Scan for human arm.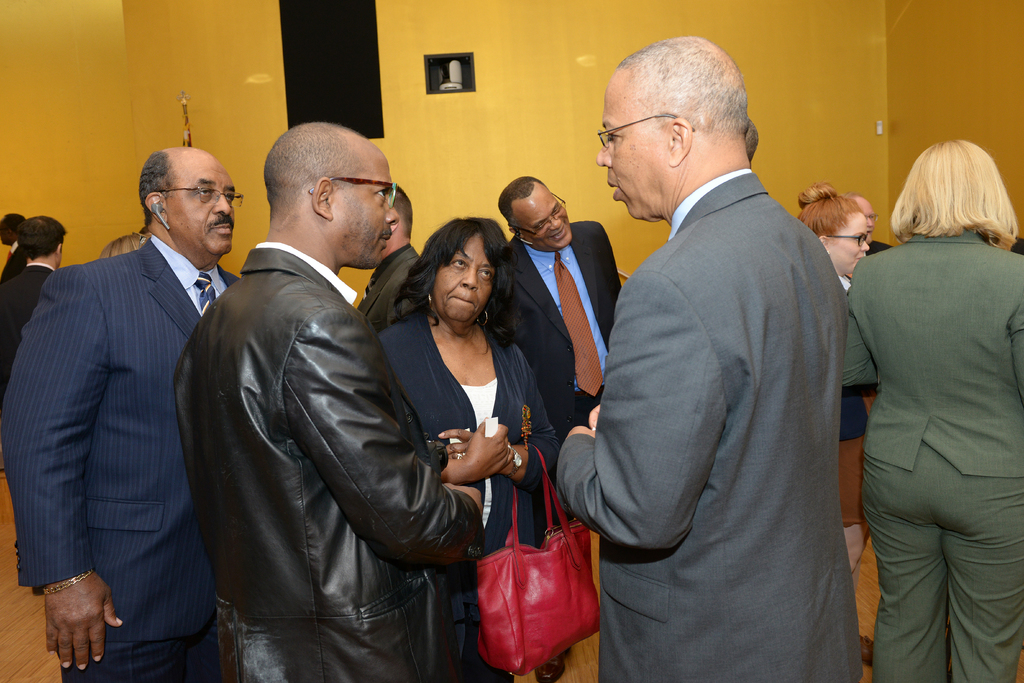
Scan result: 277,311,484,566.
